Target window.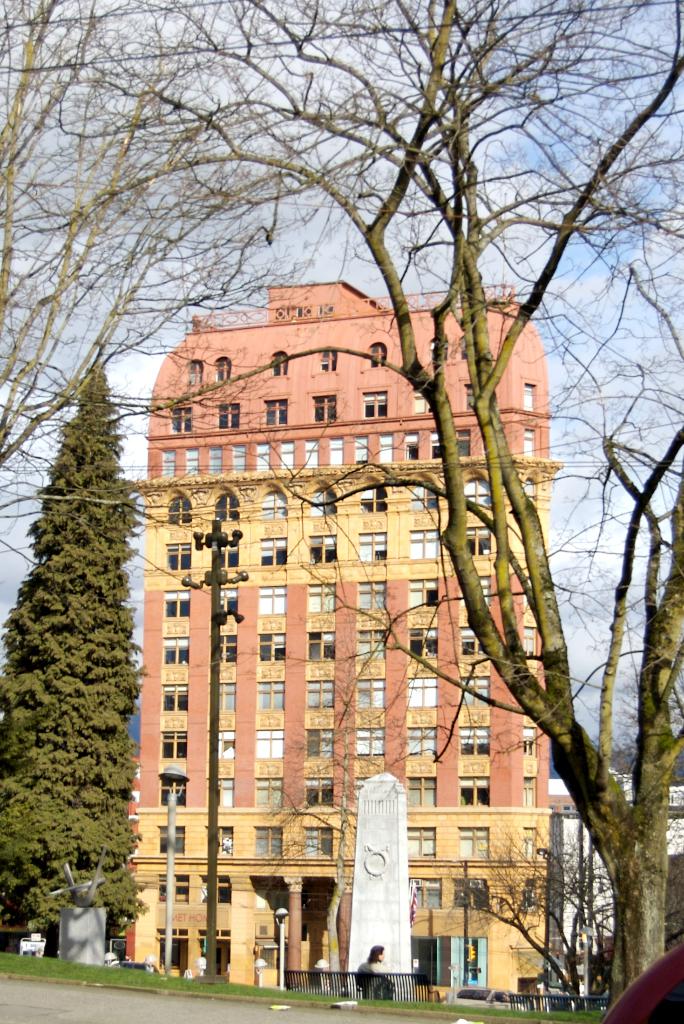
Target region: {"x1": 218, "y1": 587, "x2": 238, "y2": 619}.
